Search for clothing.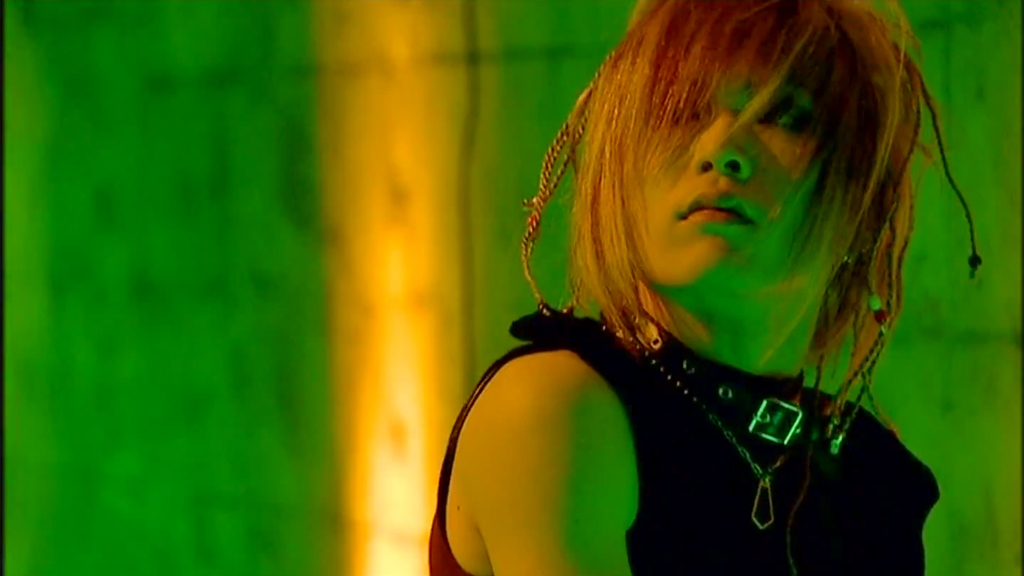
Found at (x1=421, y1=250, x2=921, y2=554).
